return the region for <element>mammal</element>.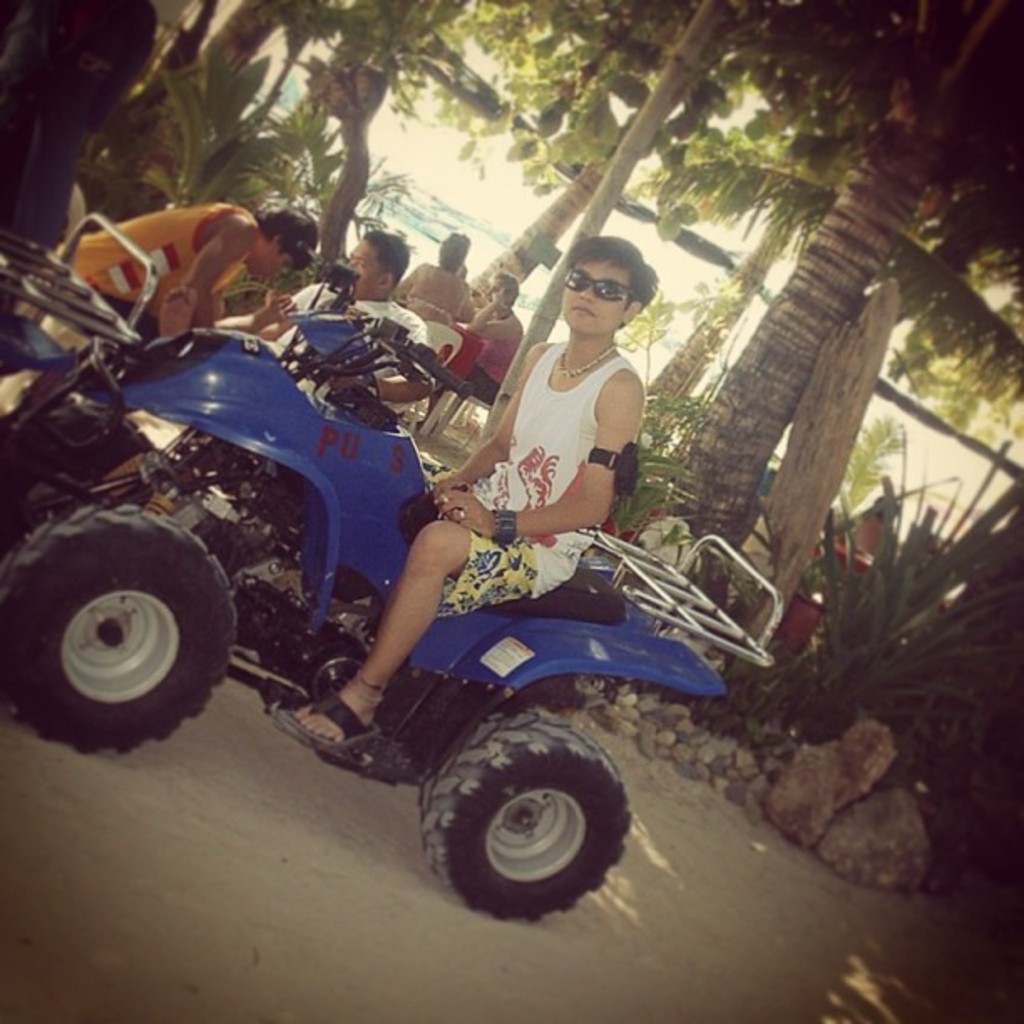
(0,0,159,244).
